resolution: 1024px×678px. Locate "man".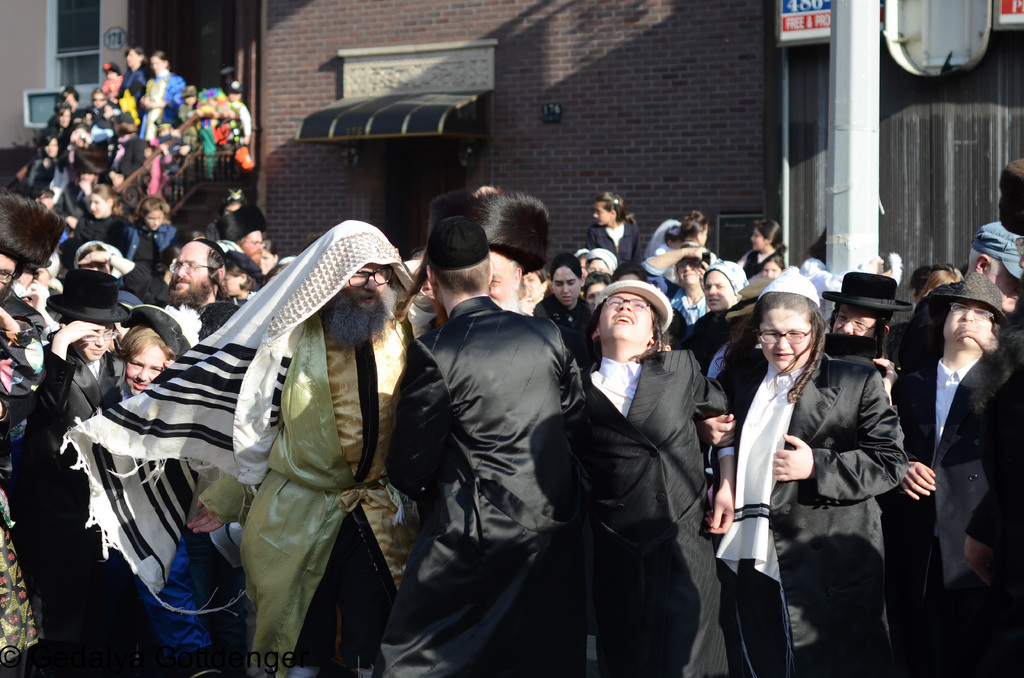
left=666, top=209, right=730, bottom=277.
